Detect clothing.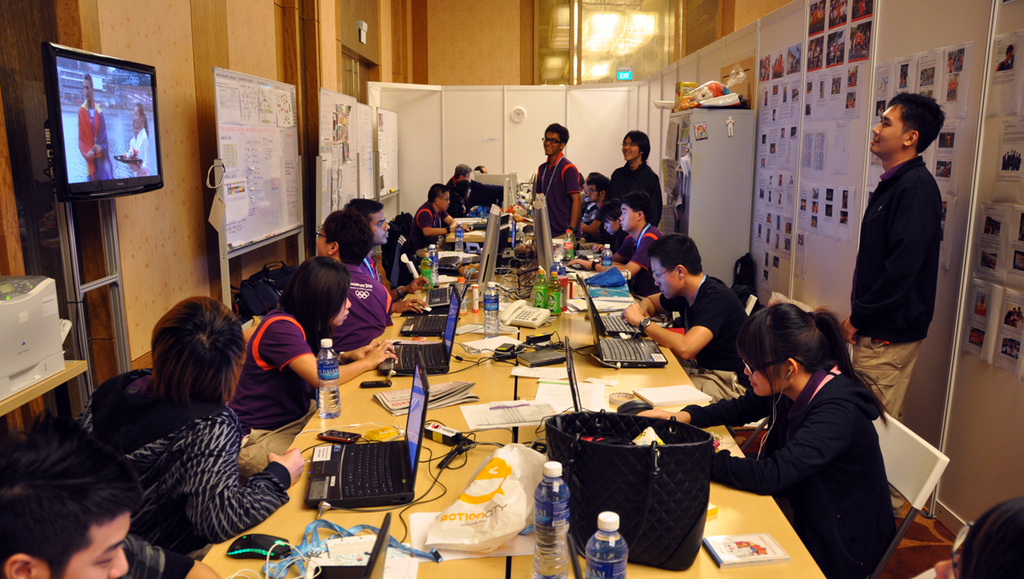
Detected at 410, 203, 450, 277.
